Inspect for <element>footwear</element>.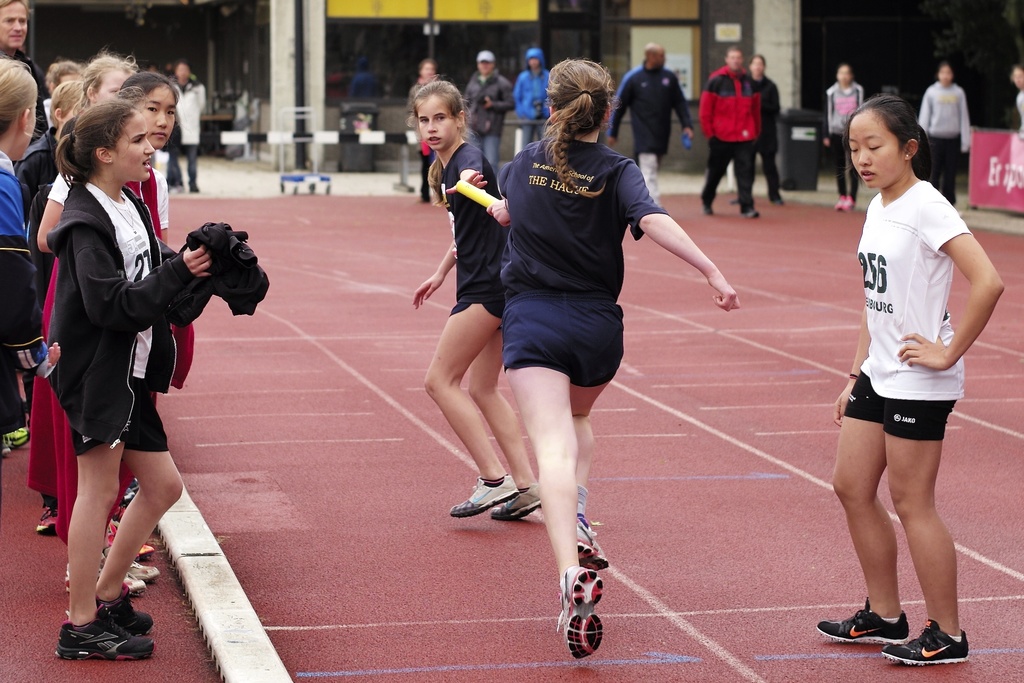
Inspection: select_region(443, 466, 519, 519).
